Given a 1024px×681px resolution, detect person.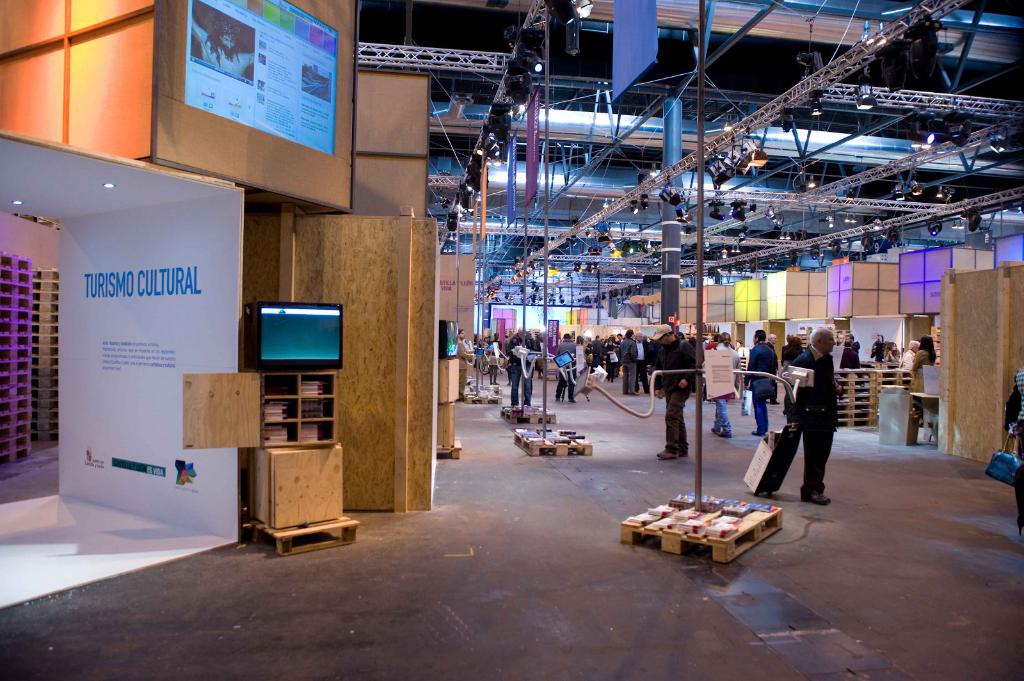
bbox=[613, 319, 638, 400].
